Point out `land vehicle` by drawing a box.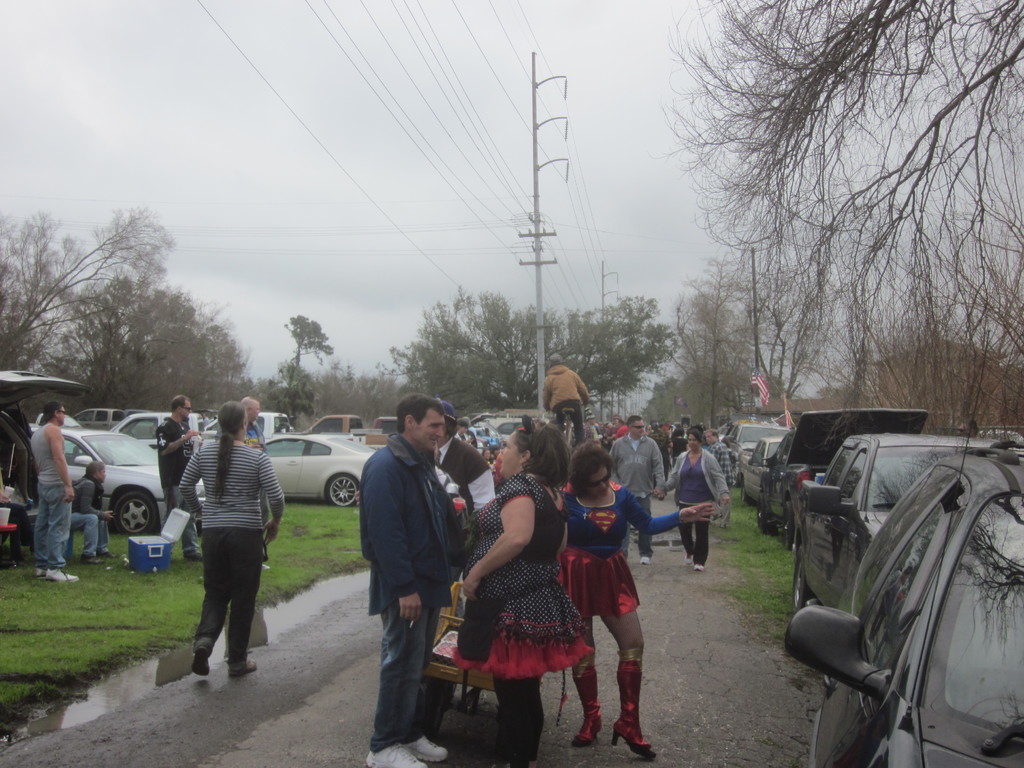
left=726, top=422, right=797, bottom=460.
